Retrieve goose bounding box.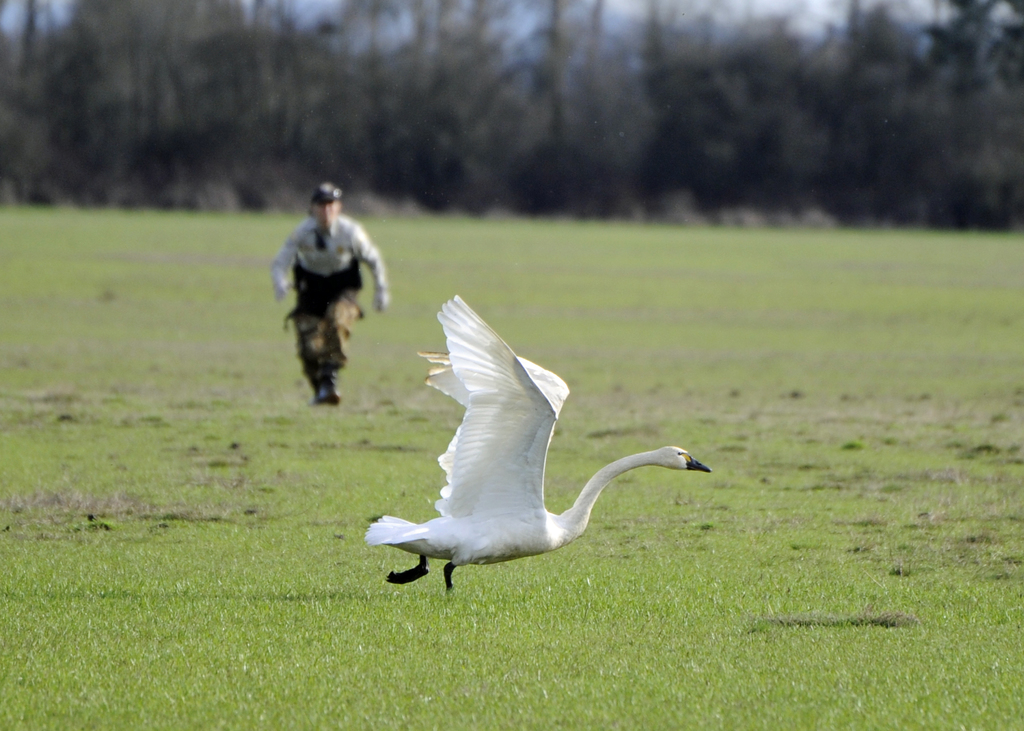
Bounding box: [367,282,704,606].
